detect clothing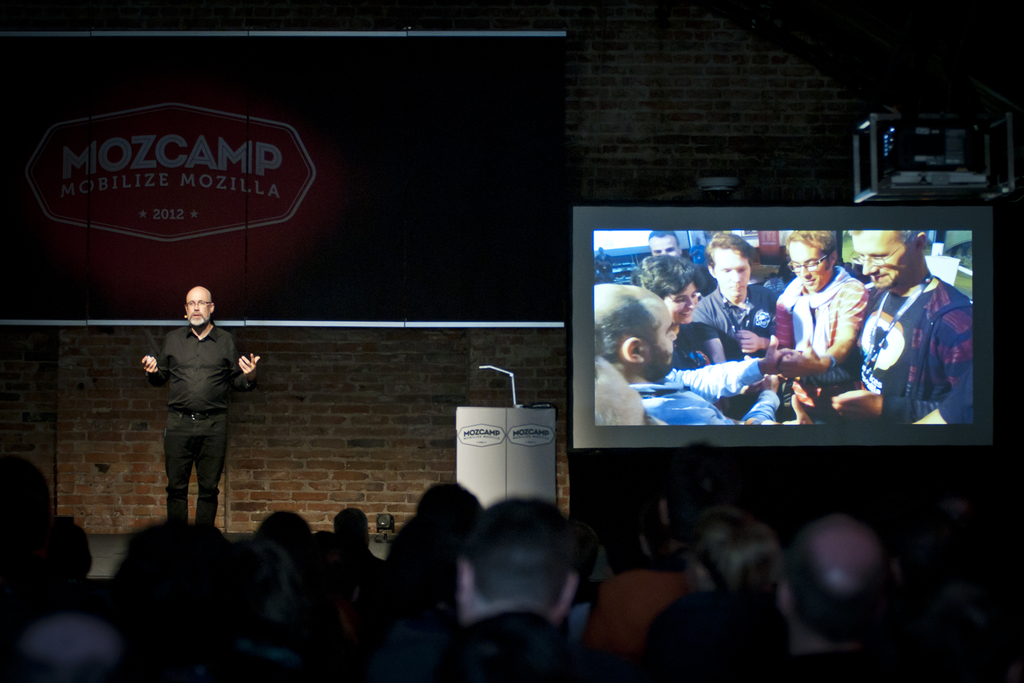
<box>848,277,973,416</box>
